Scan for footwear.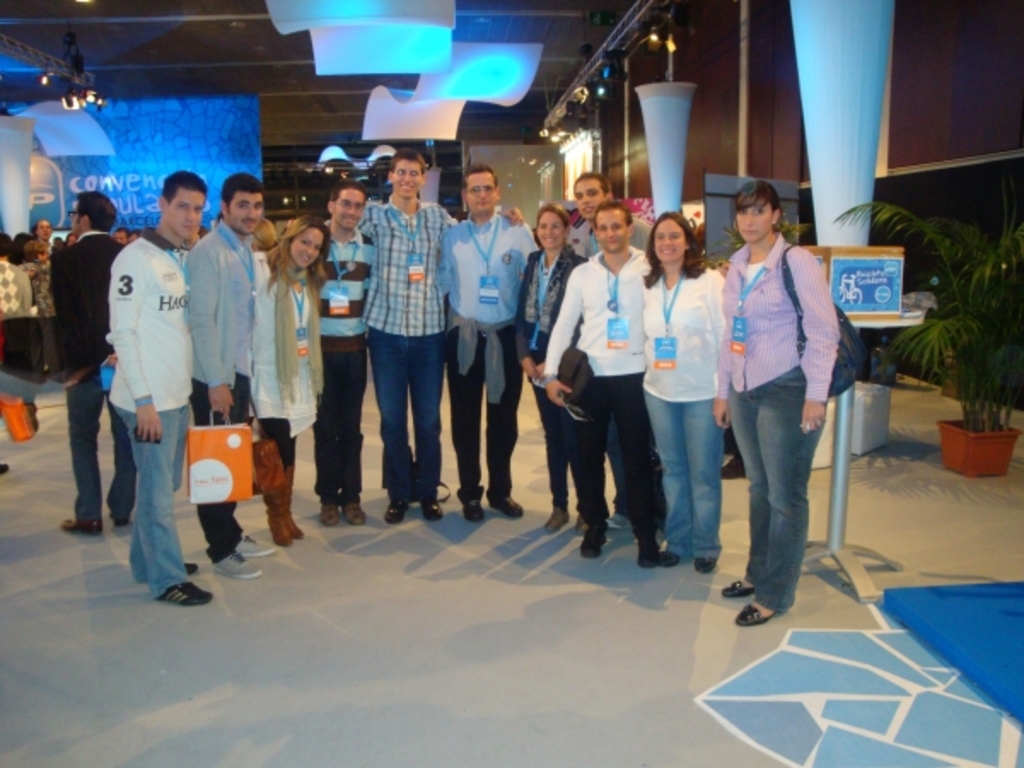
Scan result: box(56, 522, 99, 531).
